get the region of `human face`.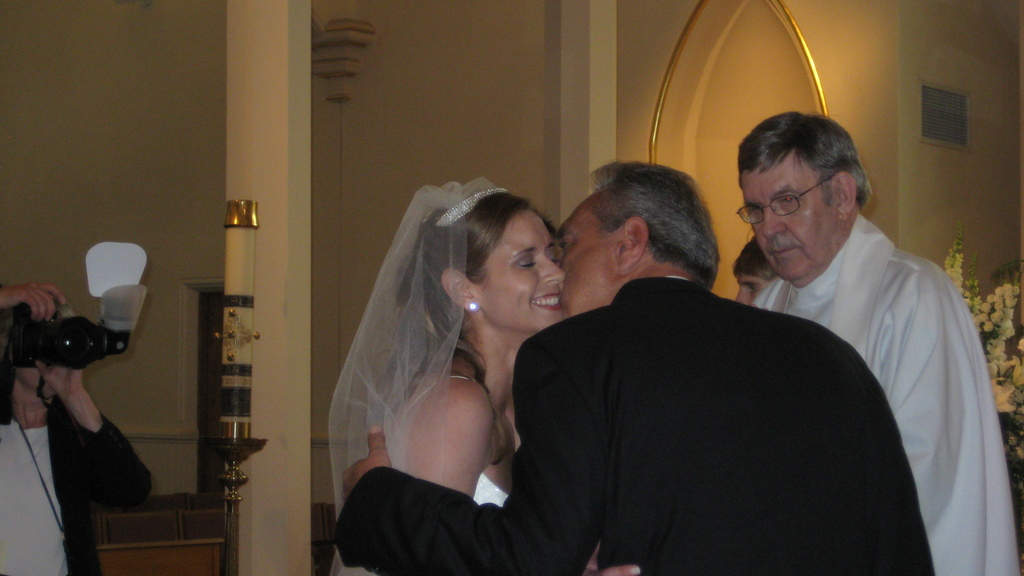
741,168,840,278.
